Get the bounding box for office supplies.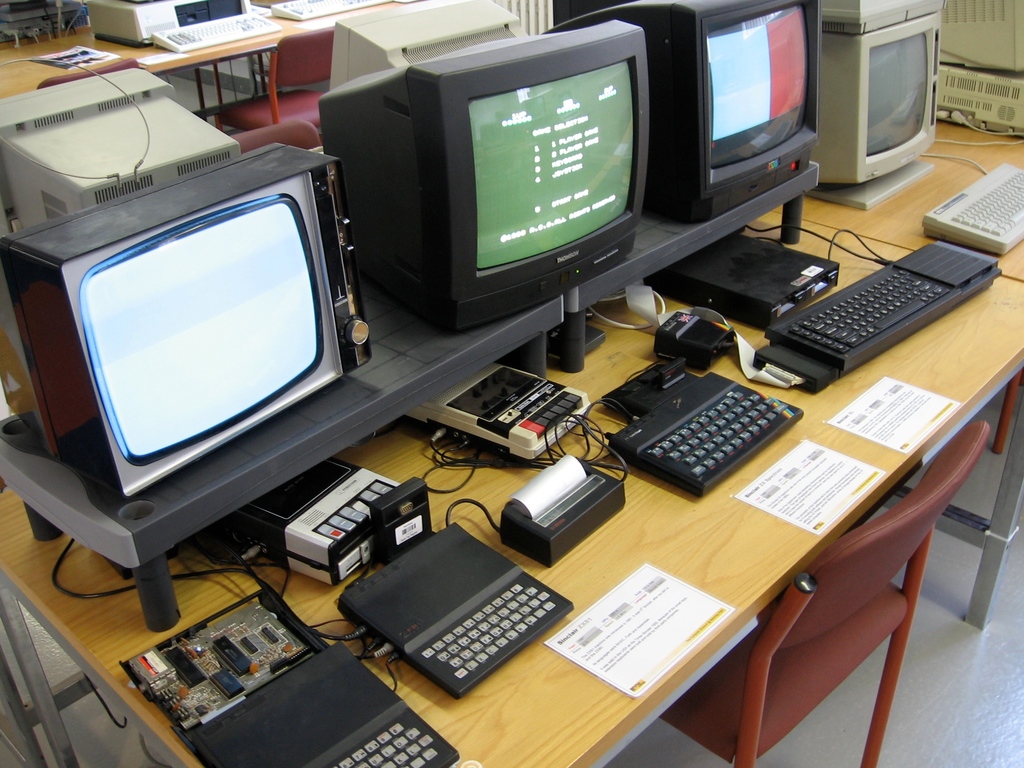
(x1=0, y1=0, x2=1023, y2=764).
